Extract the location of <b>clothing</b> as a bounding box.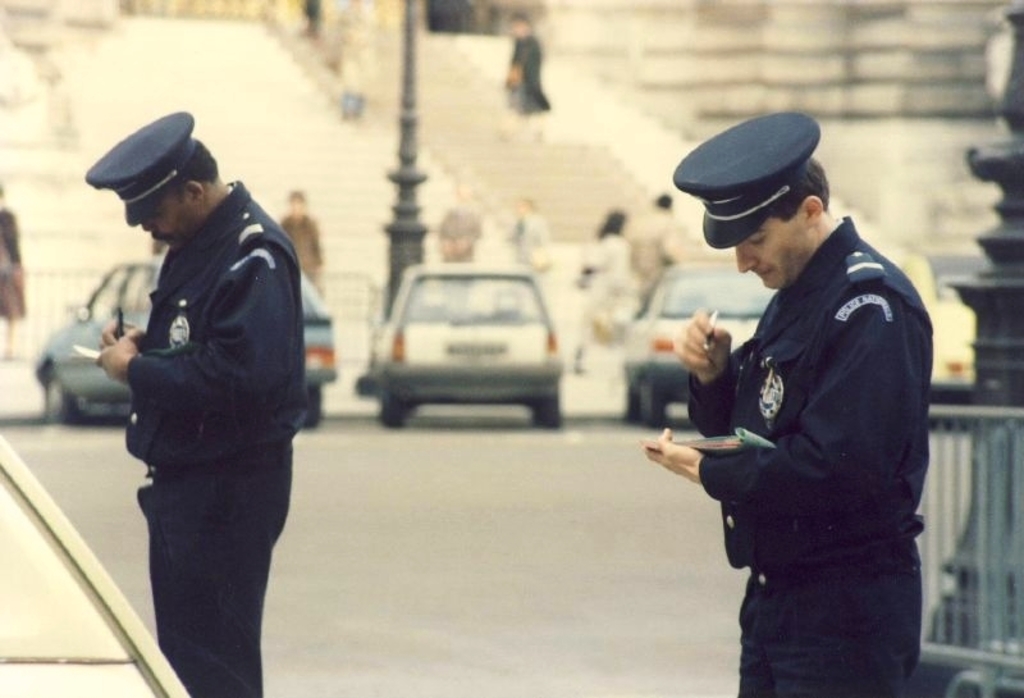
pyautogui.locateOnScreen(275, 213, 326, 284).
